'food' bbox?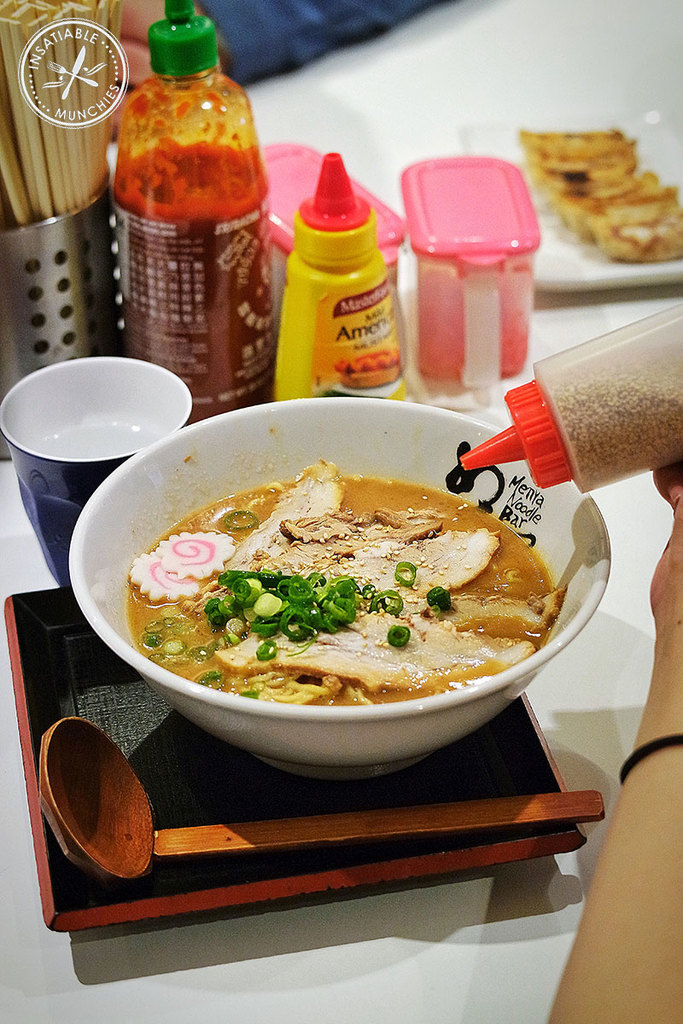
535/339/682/491
